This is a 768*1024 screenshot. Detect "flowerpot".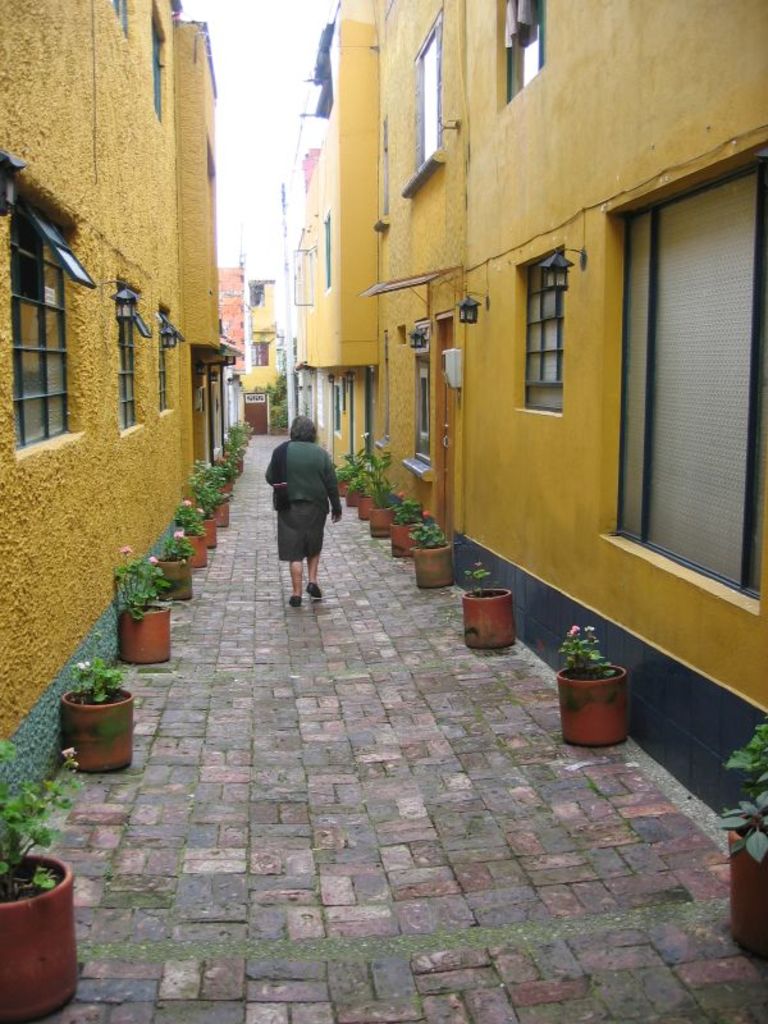
l=728, t=809, r=767, b=959.
